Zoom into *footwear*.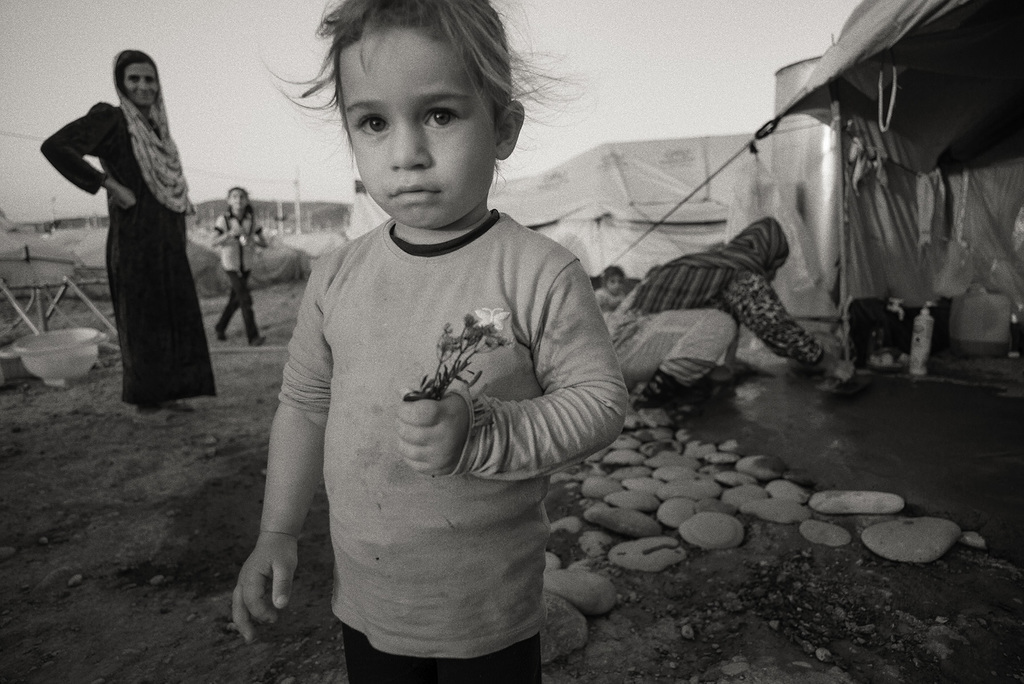
Zoom target: [134,410,189,426].
